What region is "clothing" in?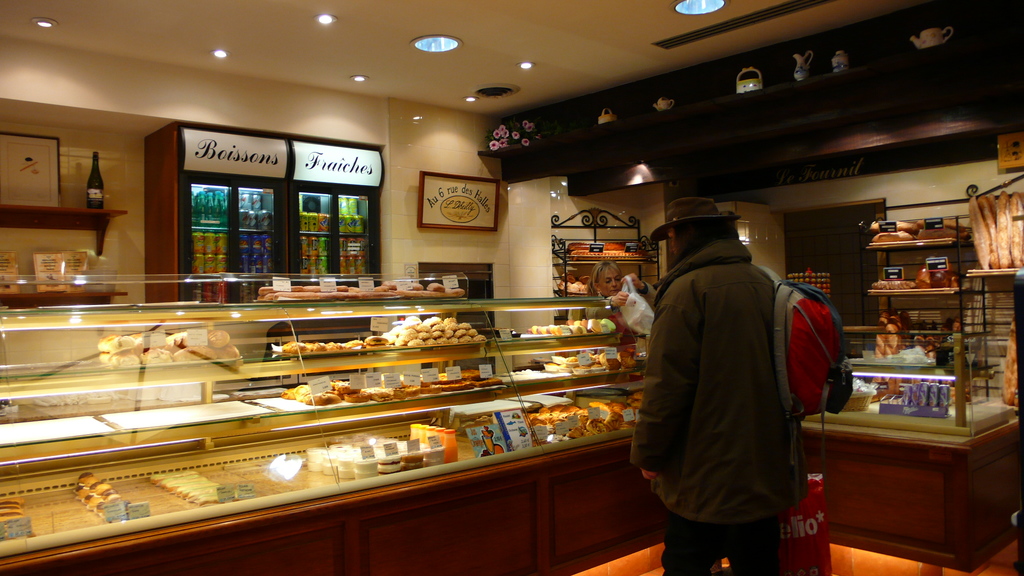
[632, 237, 815, 575].
